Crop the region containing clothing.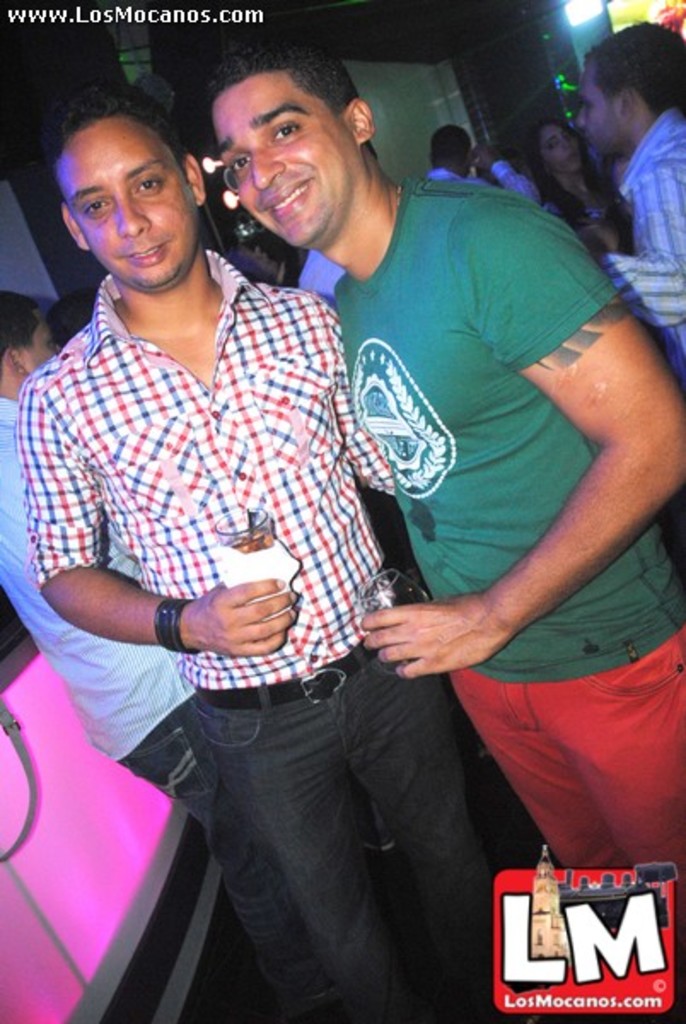
Crop region: (549, 166, 625, 256).
